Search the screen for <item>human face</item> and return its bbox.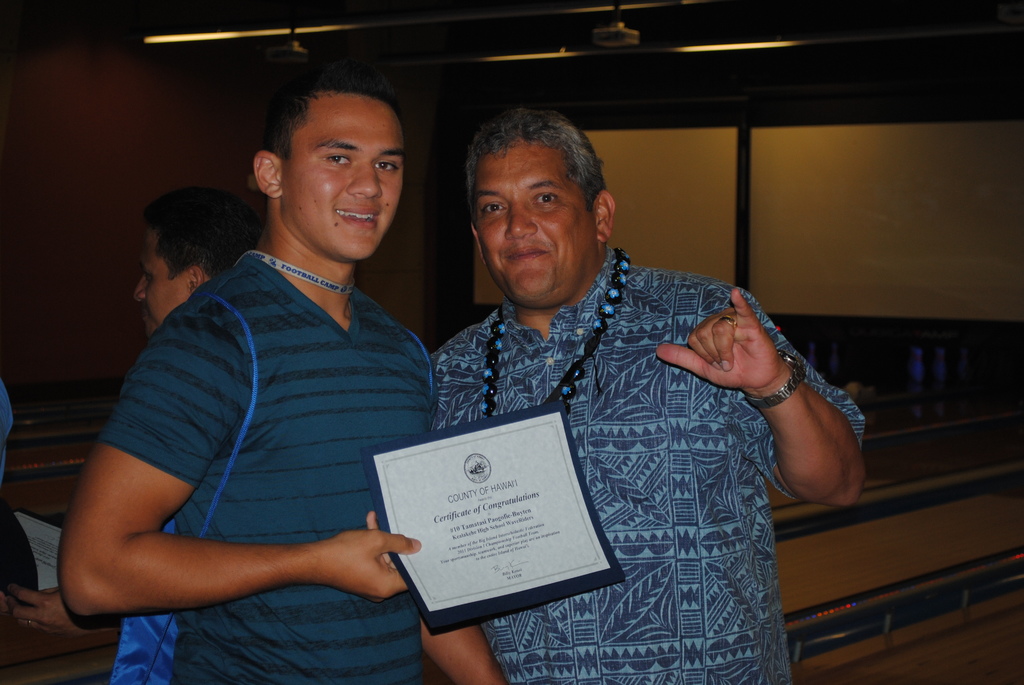
Found: box=[278, 97, 399, 258].
